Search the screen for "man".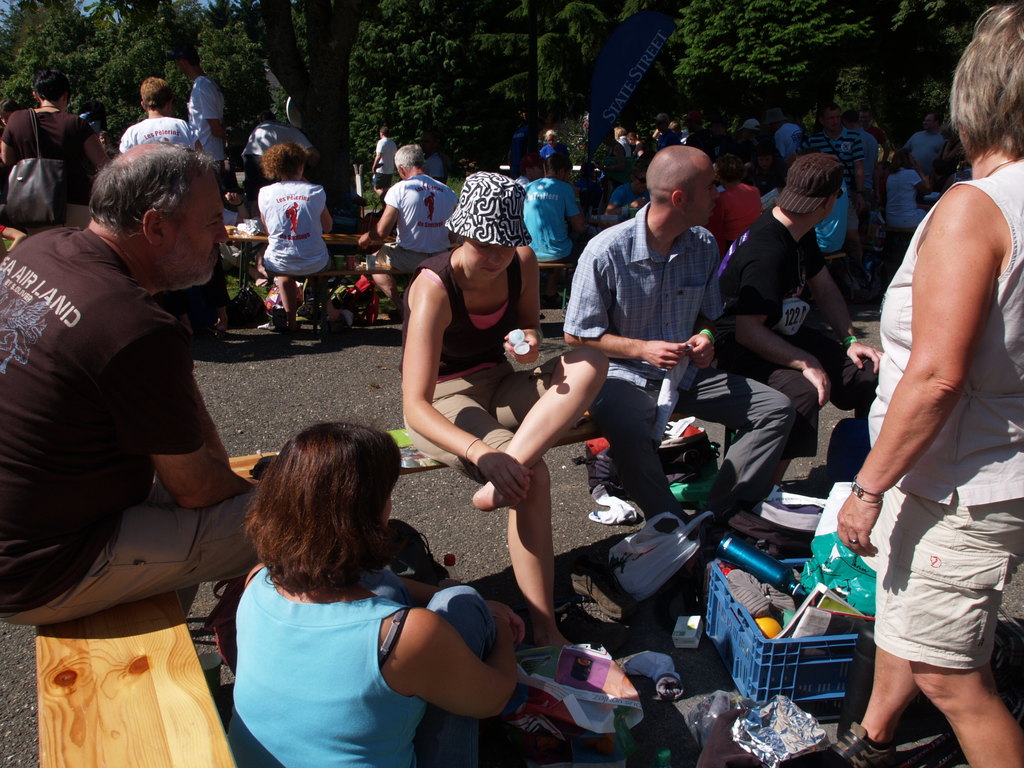
Found at 114:80:229:335.
